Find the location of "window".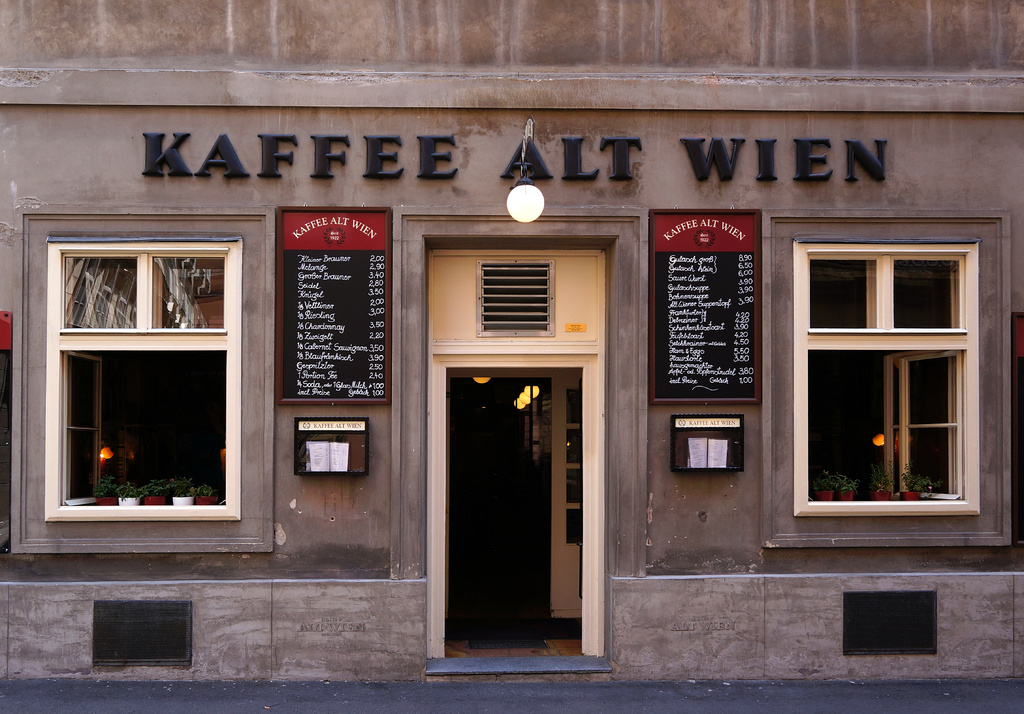
Location: pyautogui.locateOnScreen(477, 258, 560, 339).
